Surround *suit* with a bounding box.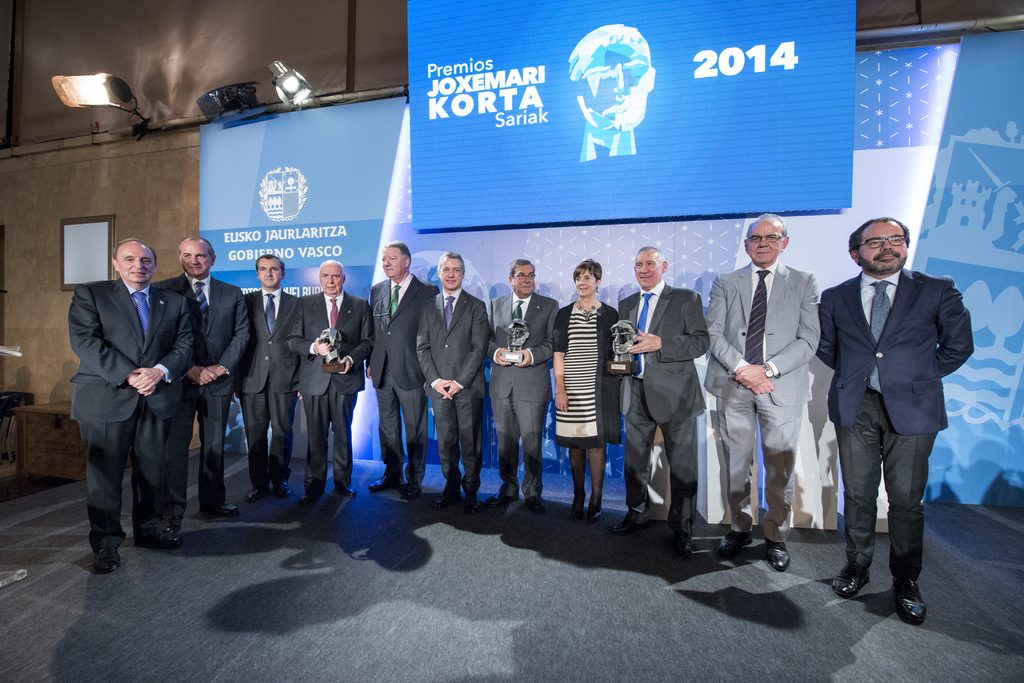
BBox(480, 289, 561, 496).
